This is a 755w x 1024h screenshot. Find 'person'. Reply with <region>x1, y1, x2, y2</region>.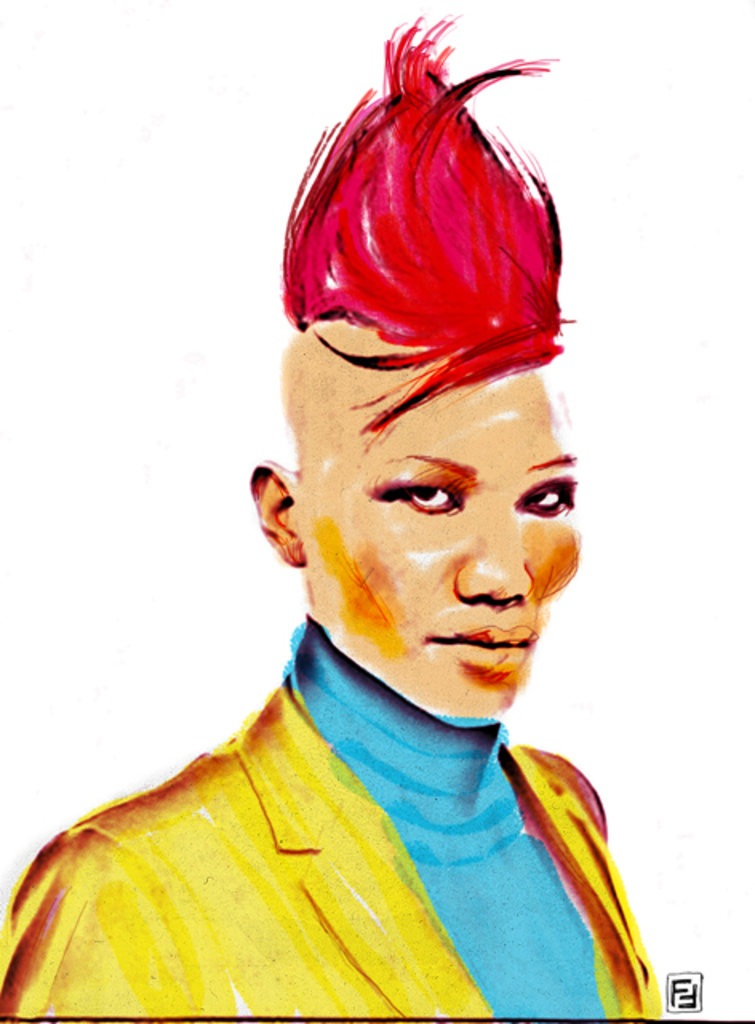
<region>82, 10, 677, 987</region>.
